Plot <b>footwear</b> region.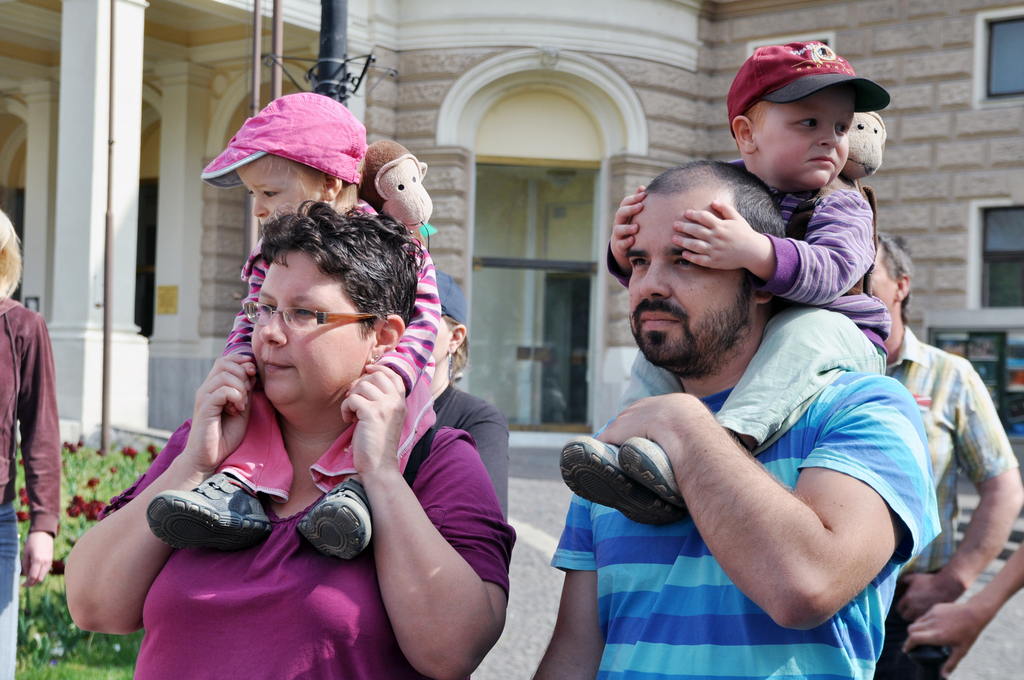
Plotted at [559,435,669,534].
